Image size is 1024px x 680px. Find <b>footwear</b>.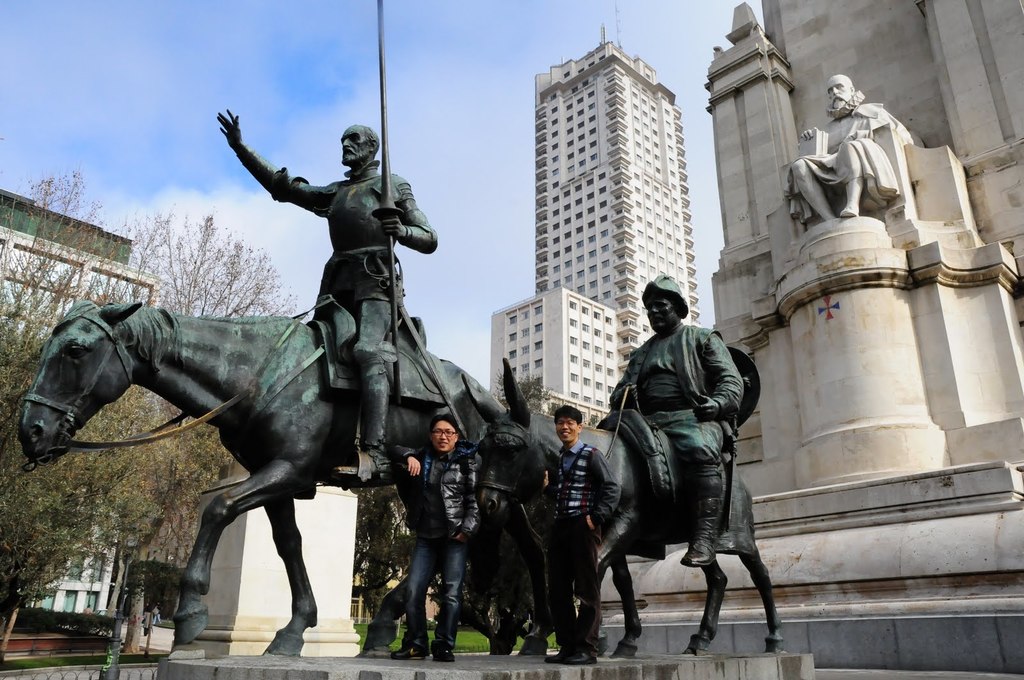
BBox(430, 651, 455, 660).
